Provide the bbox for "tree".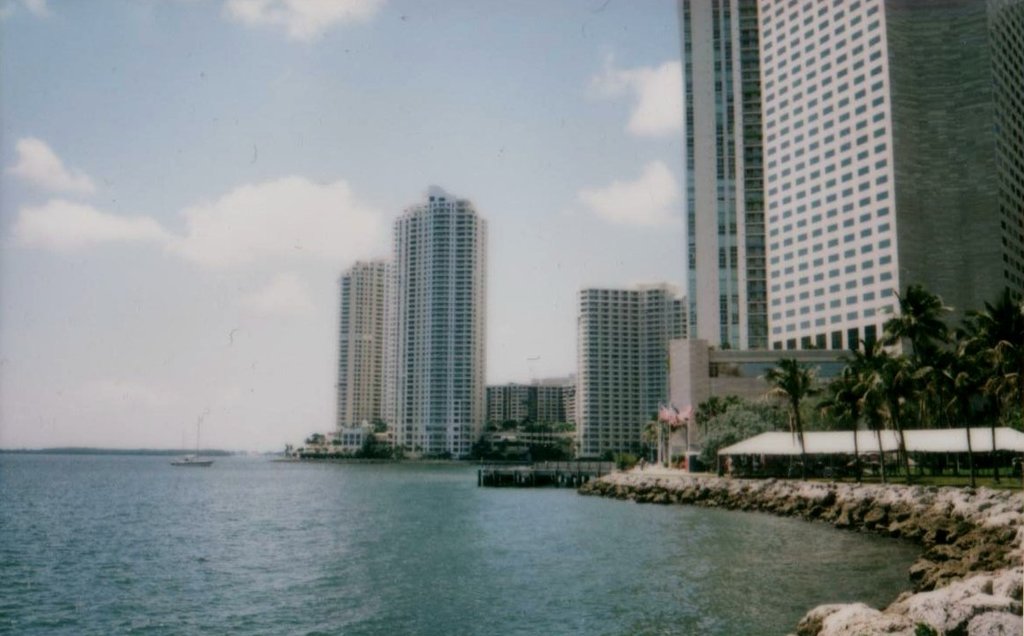
bbox=[653, 390, 759, 466].
